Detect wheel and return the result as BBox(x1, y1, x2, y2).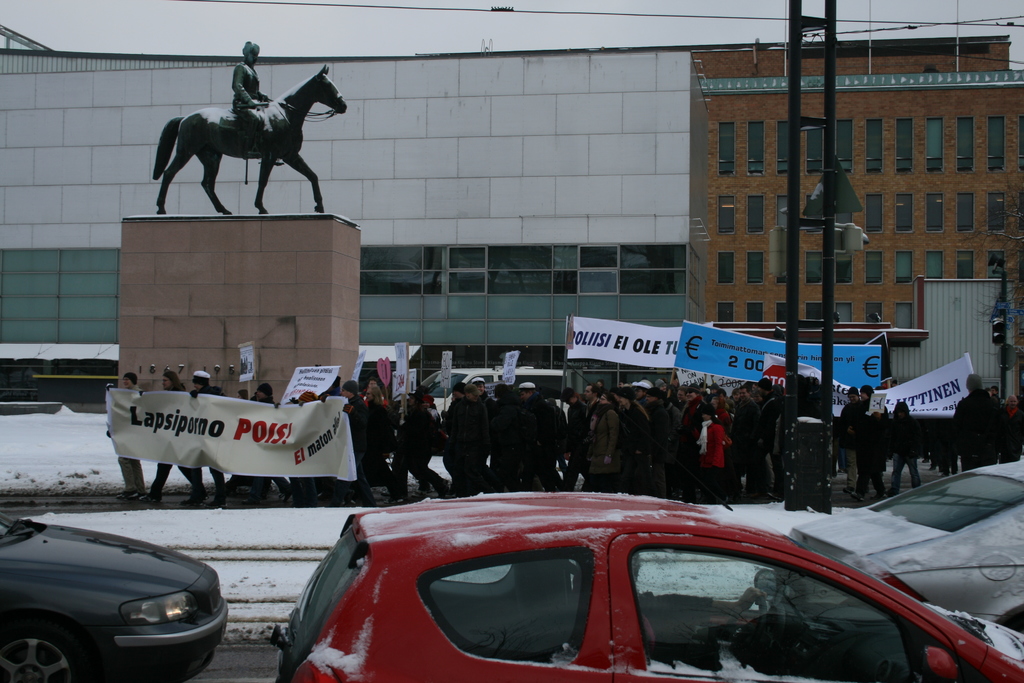
BBox(0, 614, 99, 682).
